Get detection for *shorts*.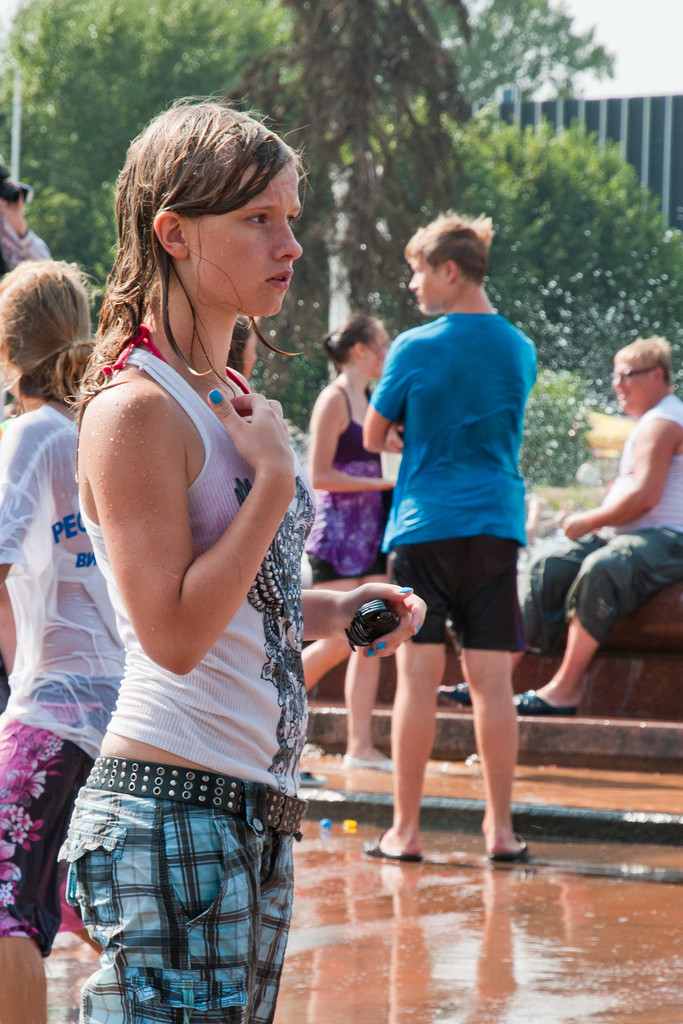
Detection: (x1=57, y1=756, x2=306, y2=1023).
